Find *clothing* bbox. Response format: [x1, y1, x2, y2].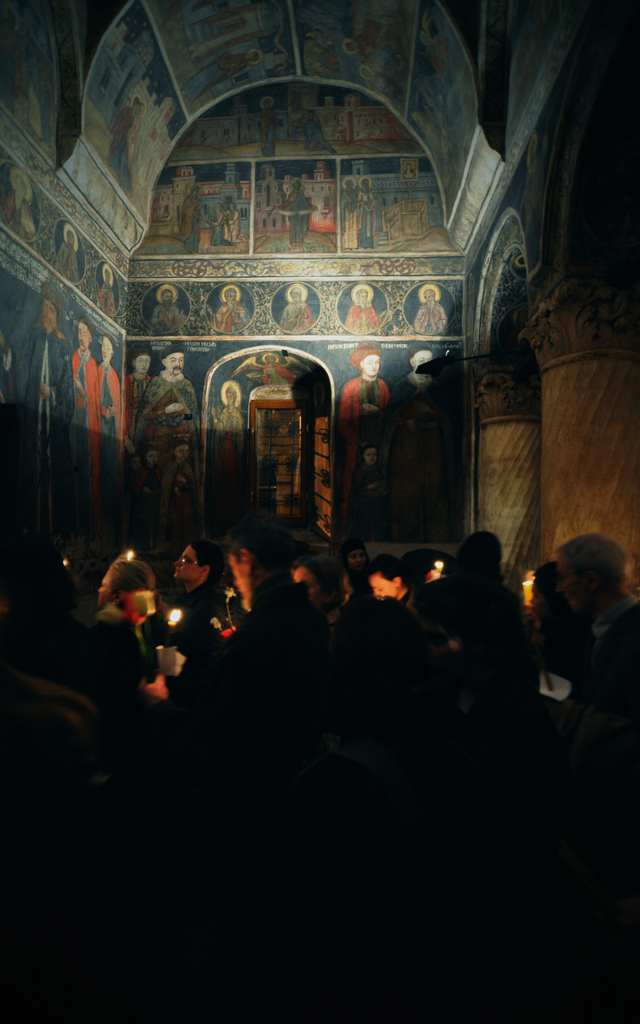
[83, 353, 125, 468].
